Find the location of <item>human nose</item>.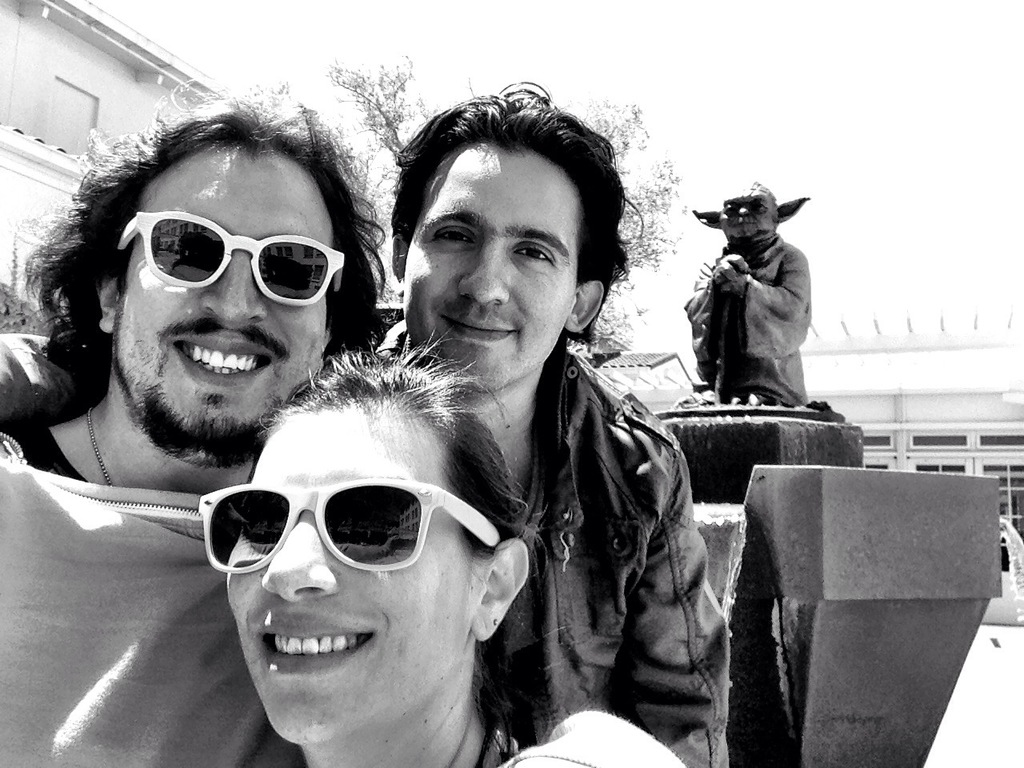
Location: [737,202,749,218].
